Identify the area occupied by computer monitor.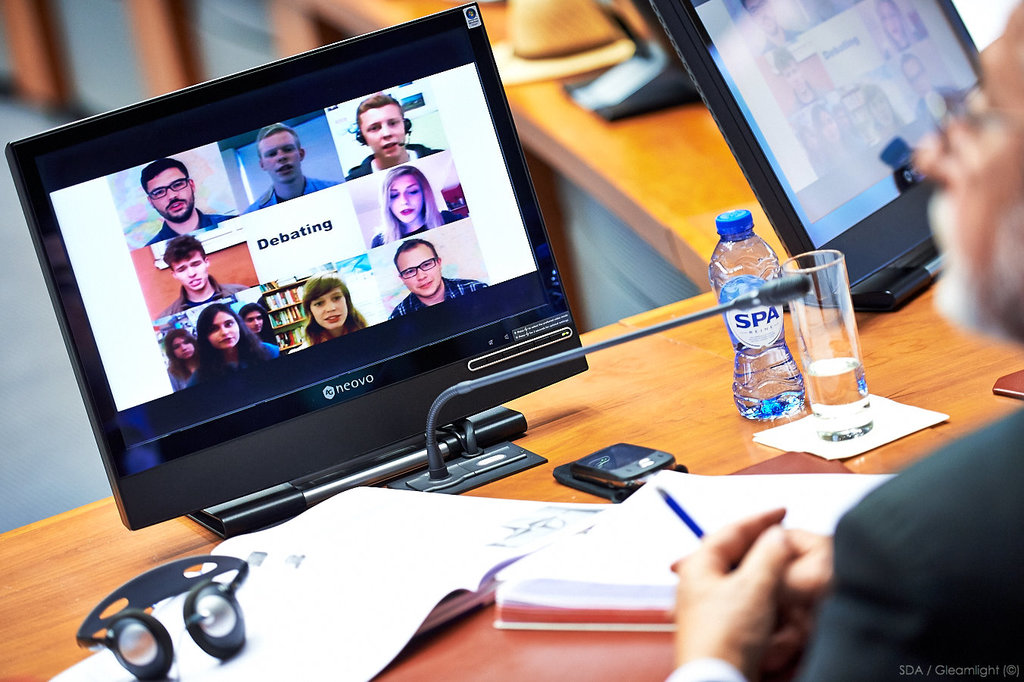
Area: pyautogui.locateOnScreen(563, 0, 708, 121).
